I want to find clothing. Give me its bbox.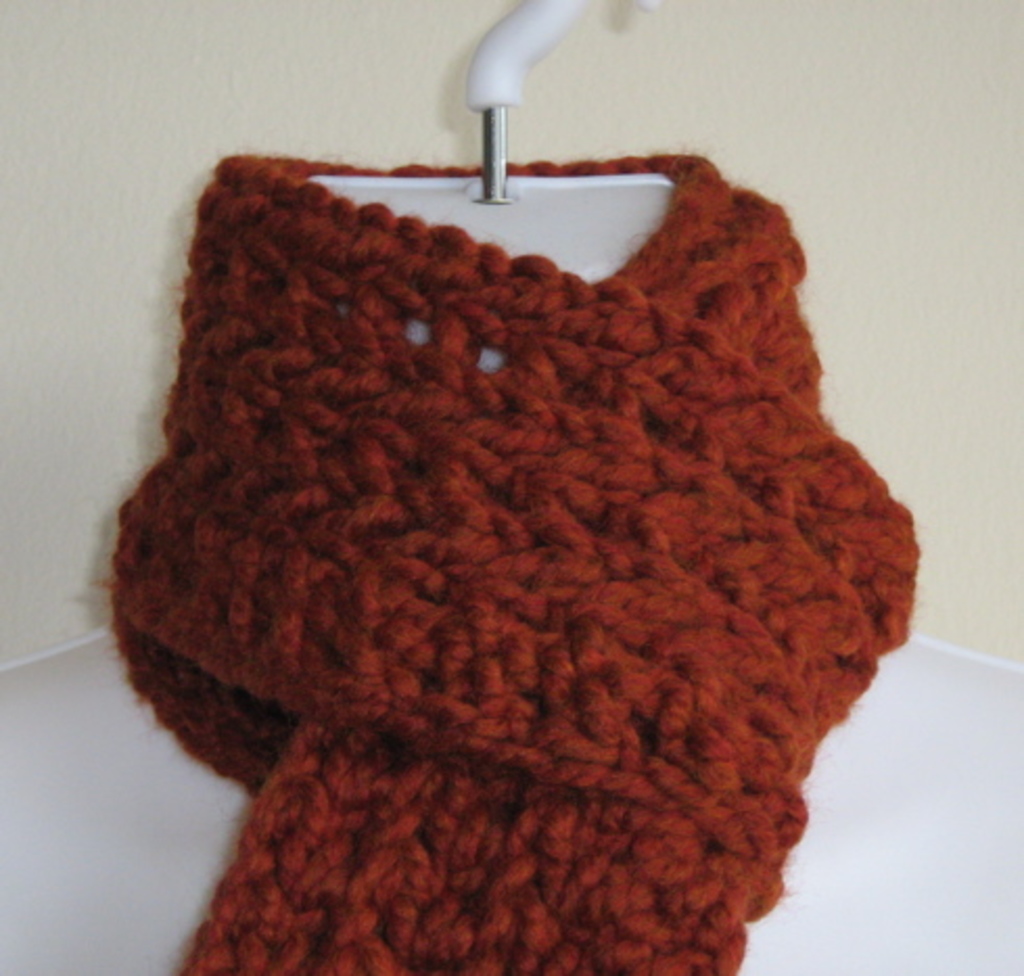
x1=86, y1=79, x2=934, y2=961.
